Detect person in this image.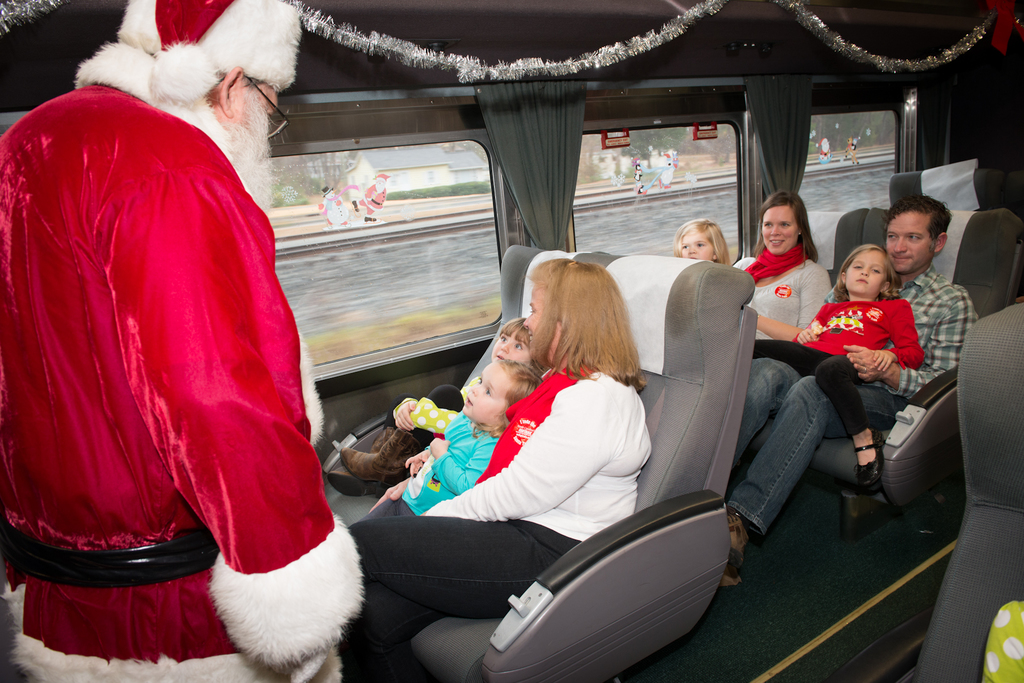
Detection: [669,219,730,268].
